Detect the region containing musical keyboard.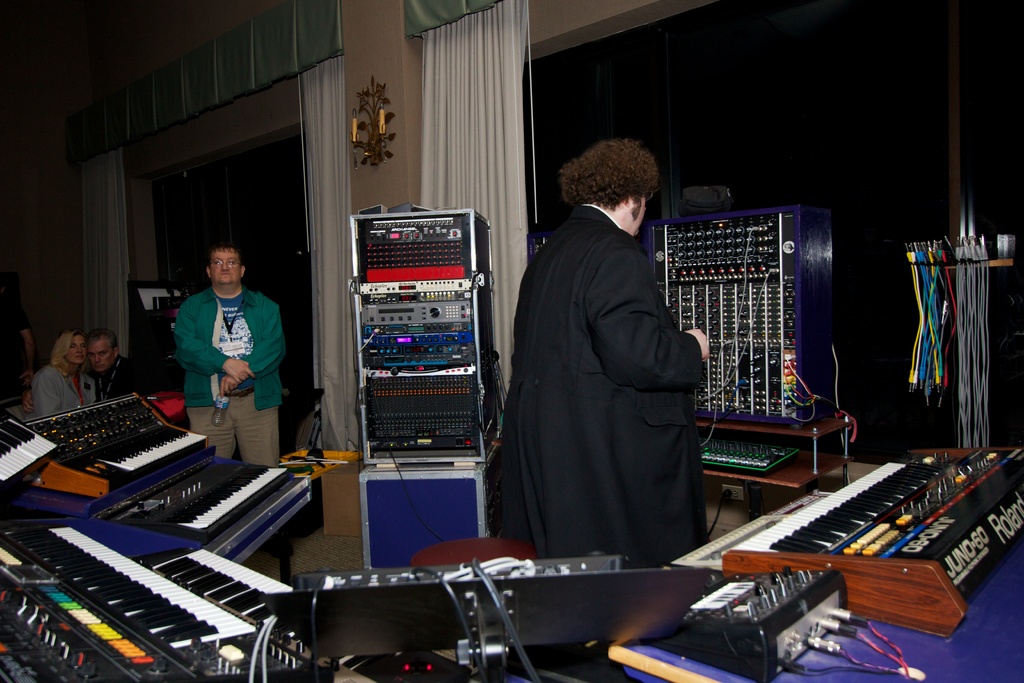
(0,413,63,482).
